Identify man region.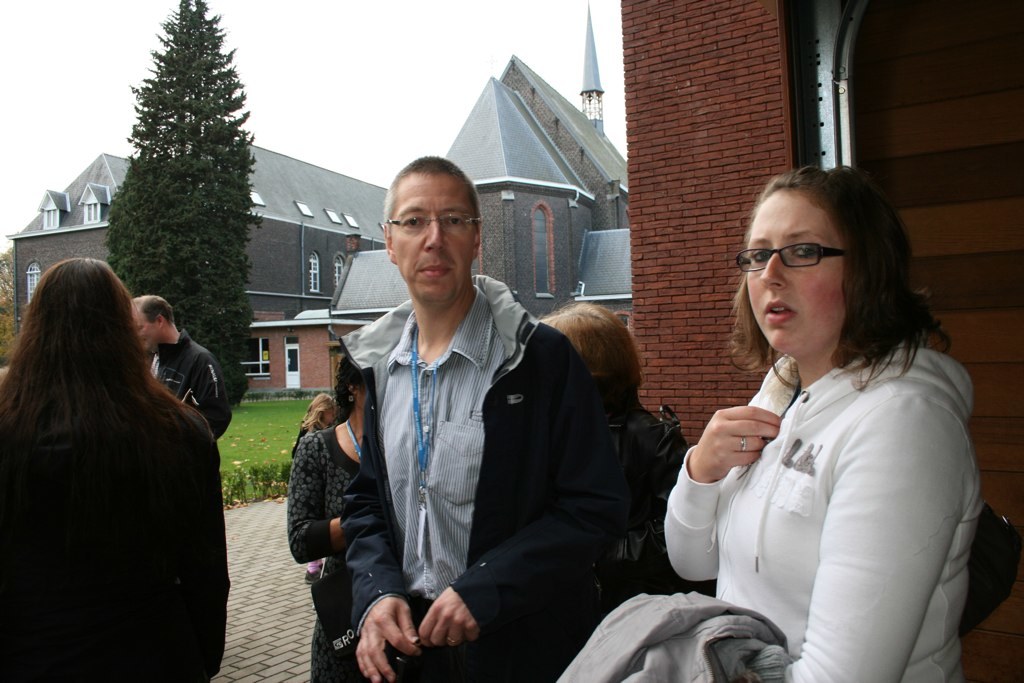
Region: [left=316, top=166, right=627, bottom=675].
